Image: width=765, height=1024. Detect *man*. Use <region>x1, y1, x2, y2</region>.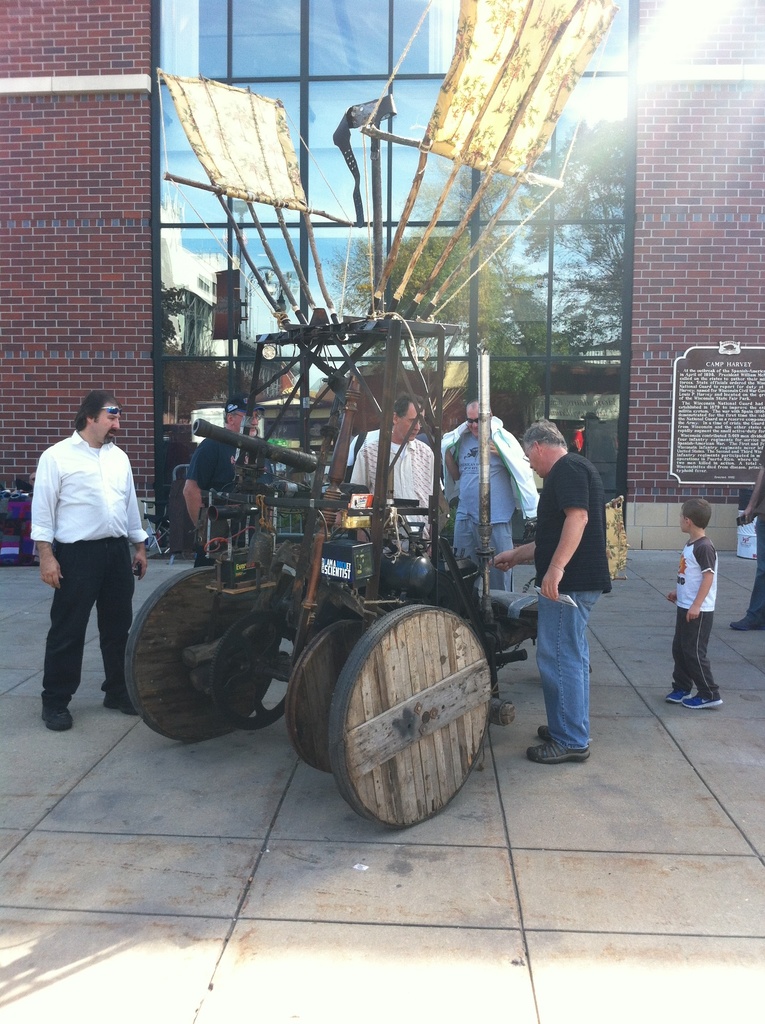
<region>343, 396, 441, 543</region>.
